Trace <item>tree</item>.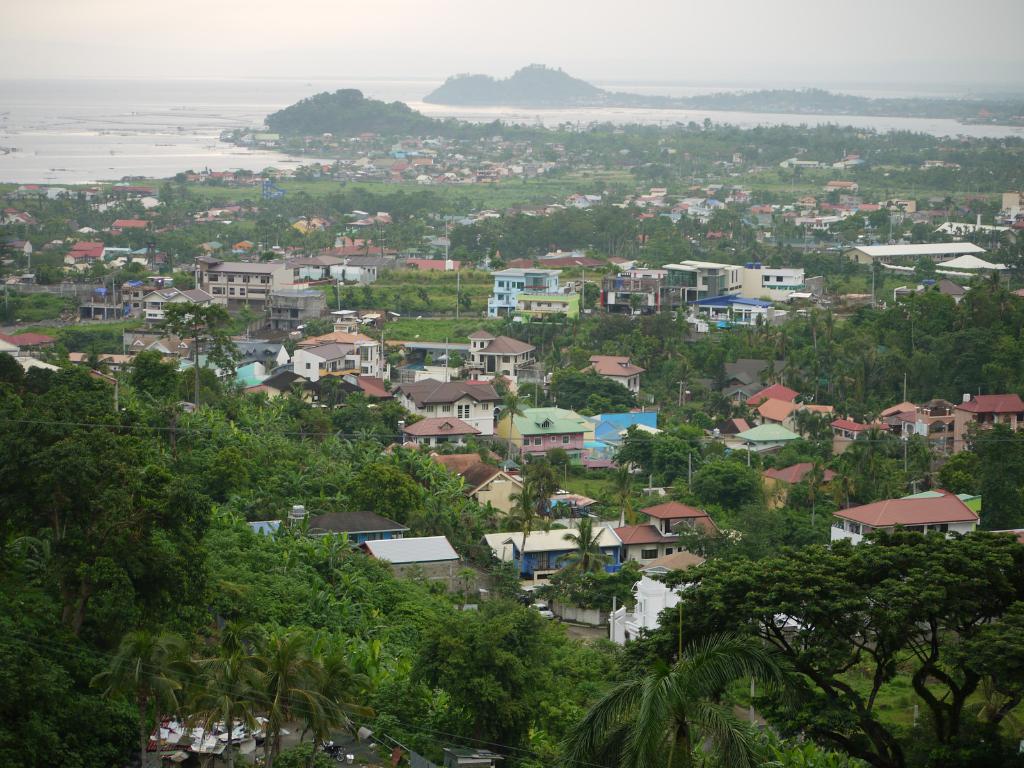
Traced to 836 531 957 740.
